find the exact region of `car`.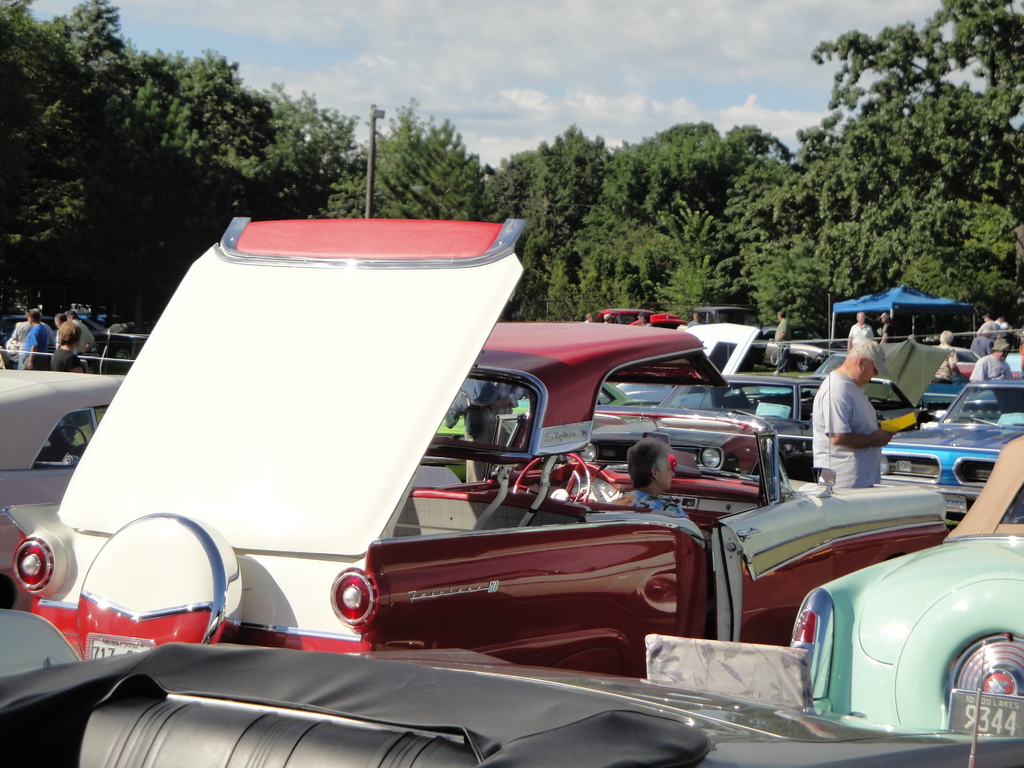
Exact region: <box>785,429,1023,735</box>.
